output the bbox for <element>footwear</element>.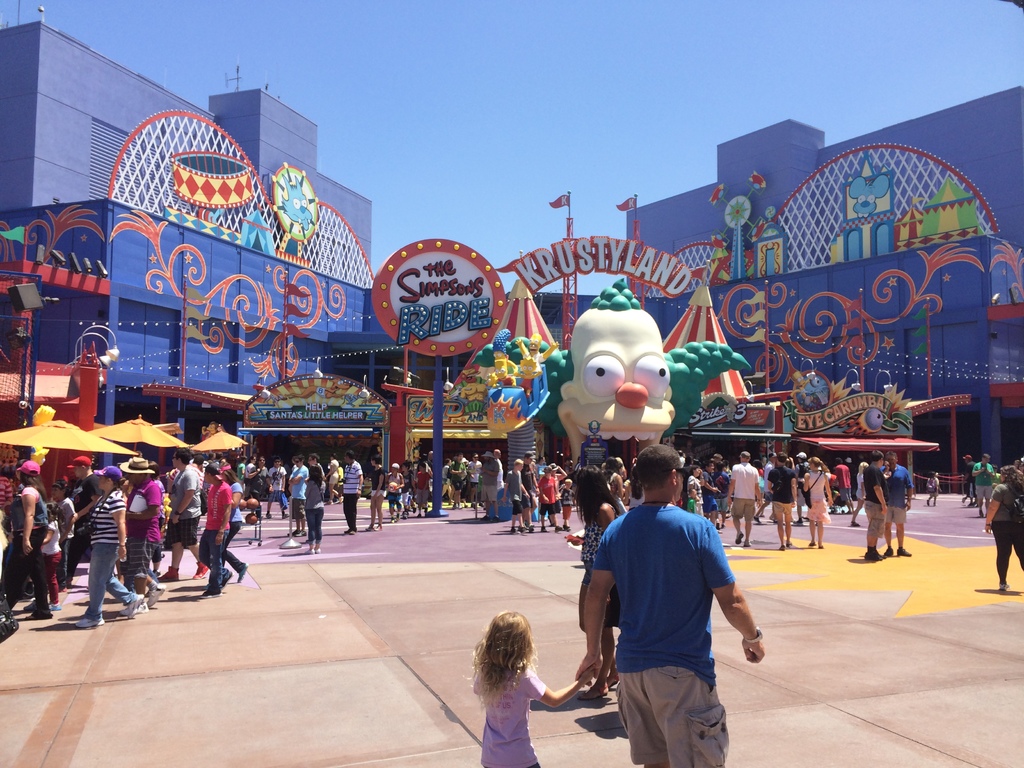
select_region(366, 524, 373, 529).
